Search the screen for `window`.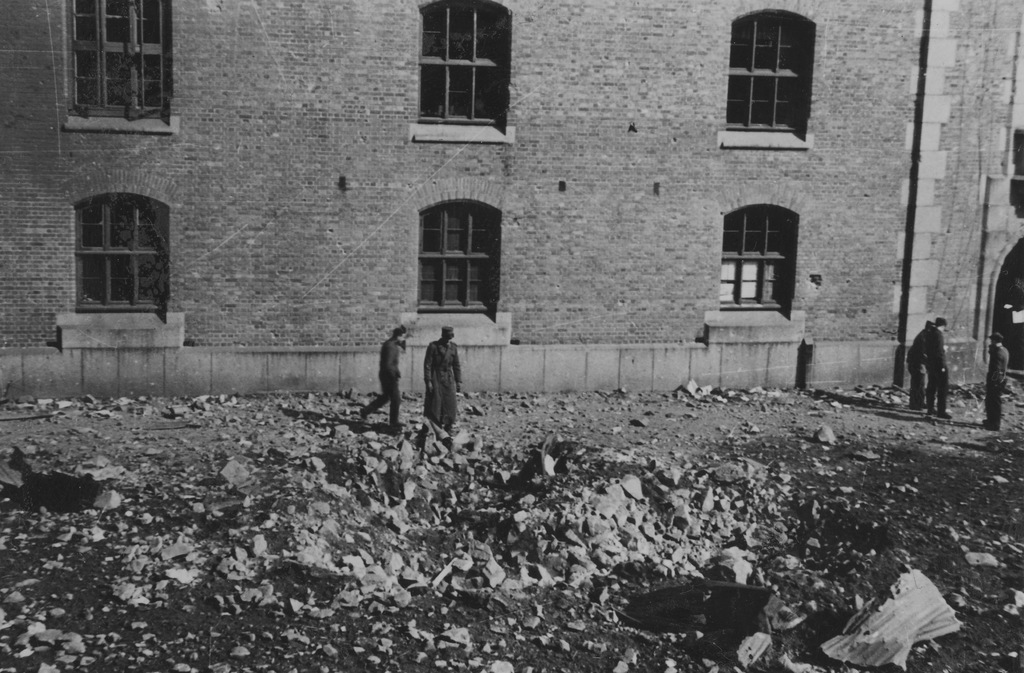
Found at Rect(420, 204, 503, 312).
